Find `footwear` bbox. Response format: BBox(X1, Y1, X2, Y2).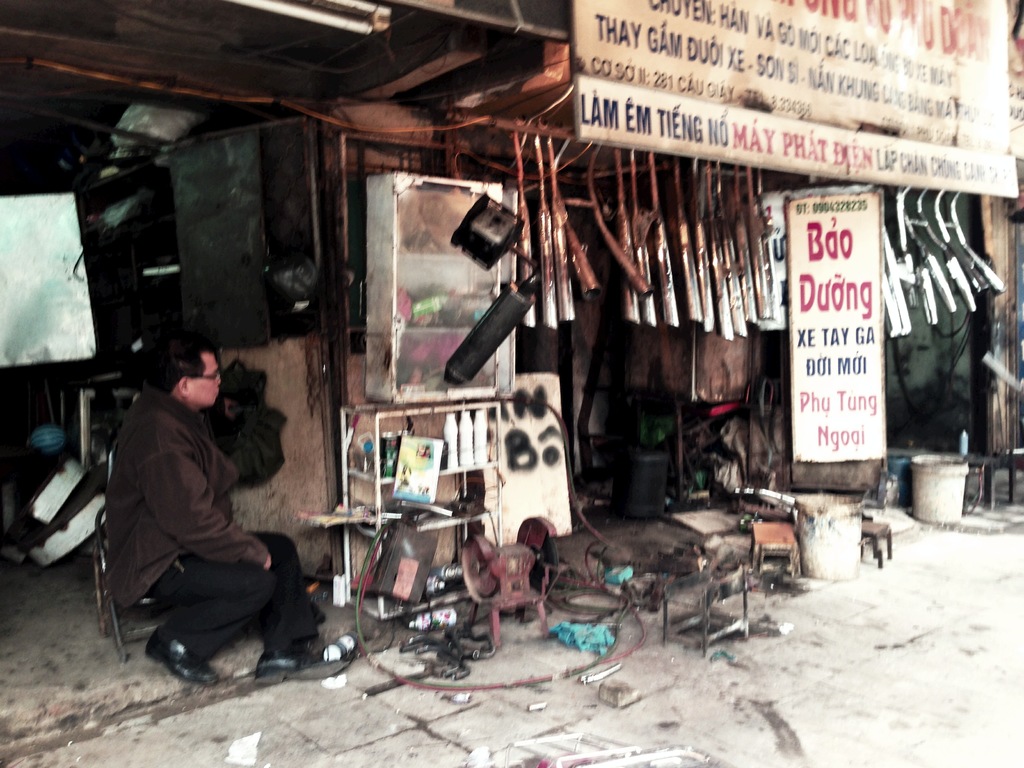
BBox(139, 626, 218, 683).
